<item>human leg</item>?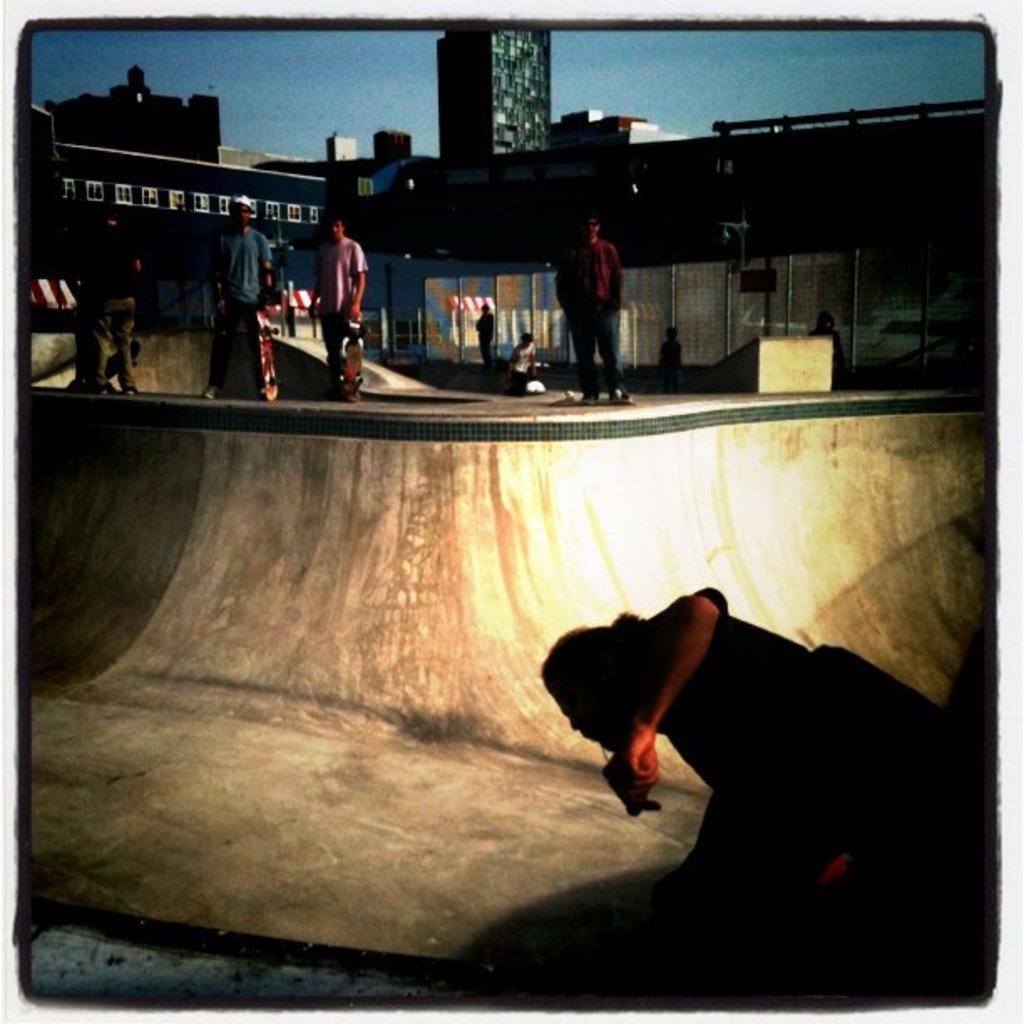
599,300,624,402
